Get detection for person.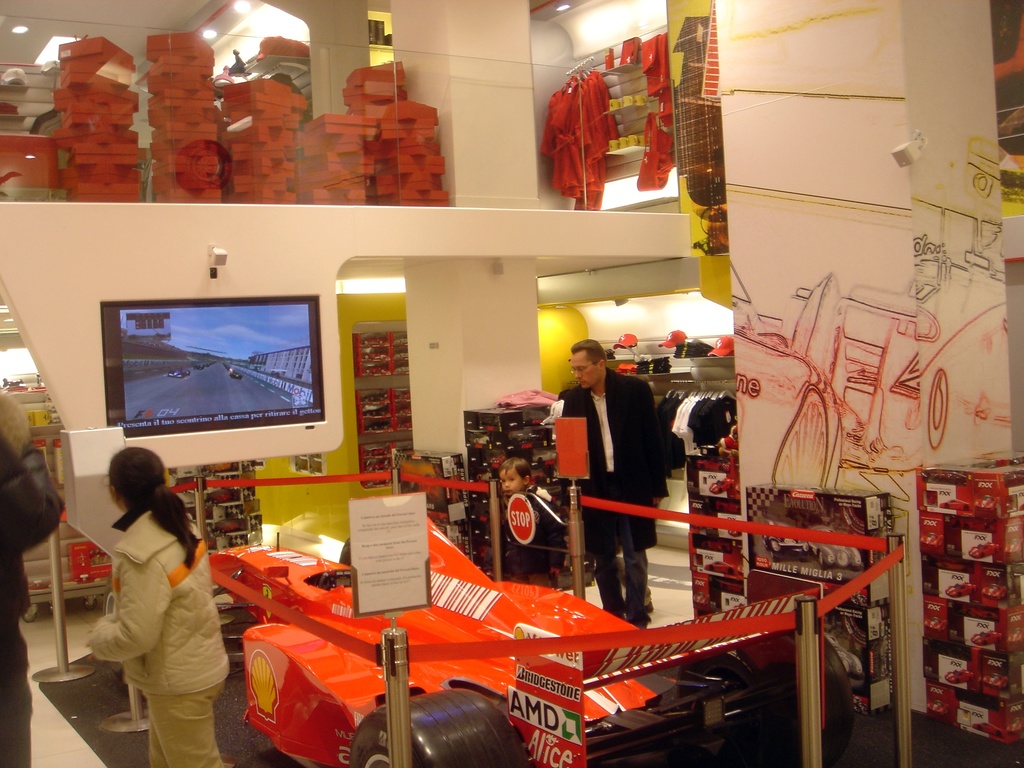
Detection: l=559, t=336, r=669, b=627.
